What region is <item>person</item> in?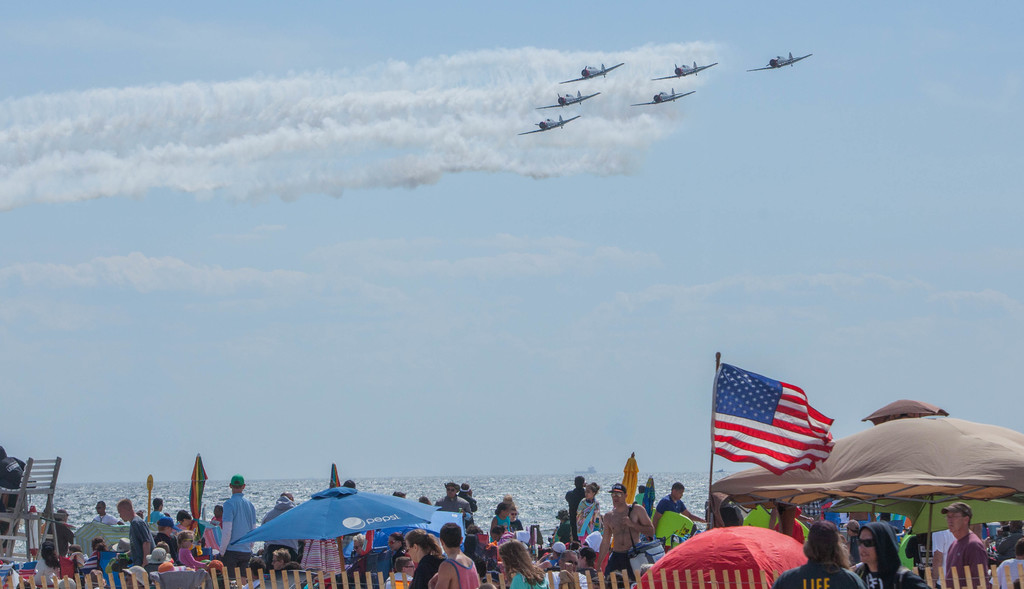
bbox=(84, 496, 118, 526).
